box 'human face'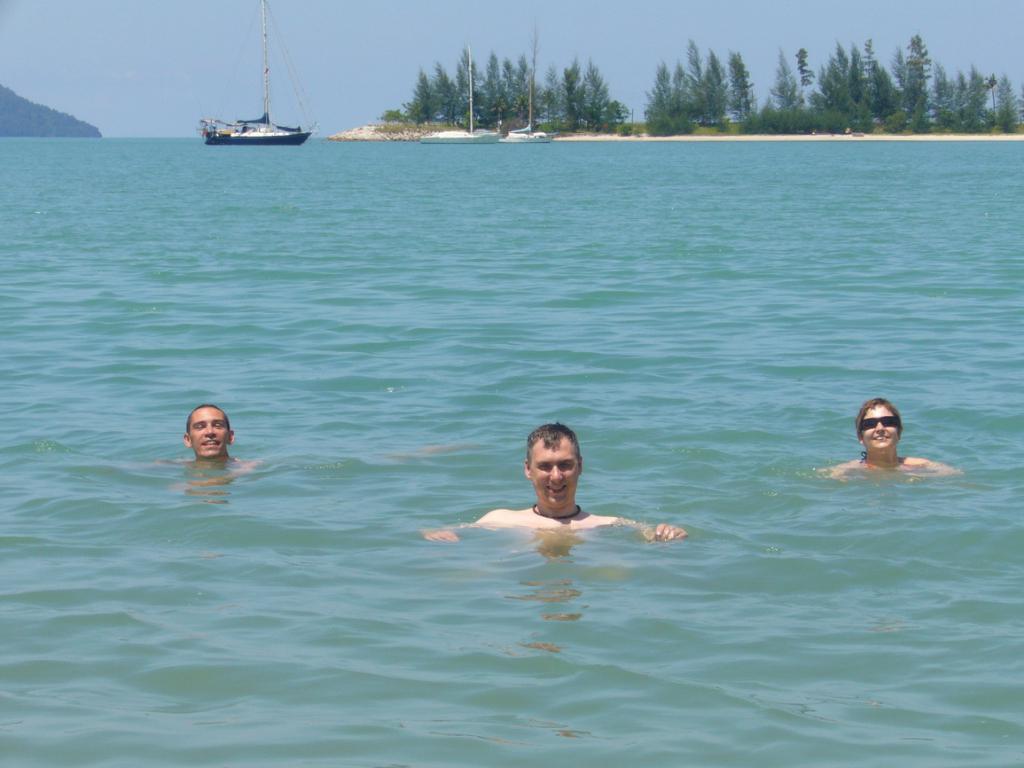
box(862, 405, 898, 454)
